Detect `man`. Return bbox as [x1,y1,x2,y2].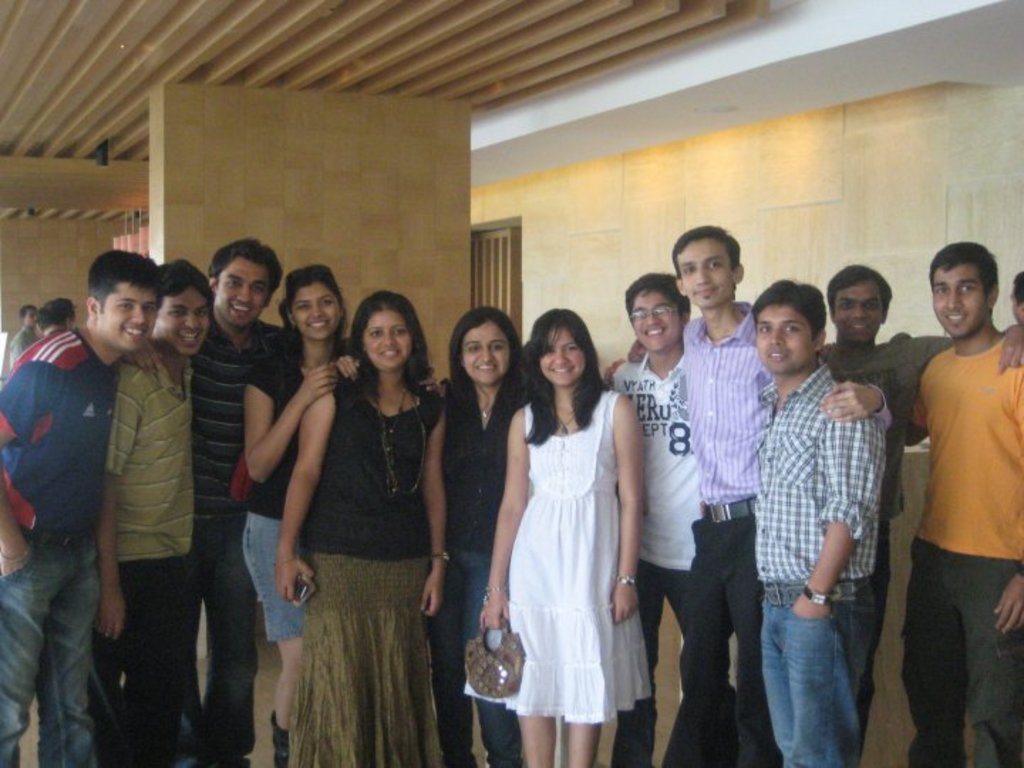
[193,230,277,761].
